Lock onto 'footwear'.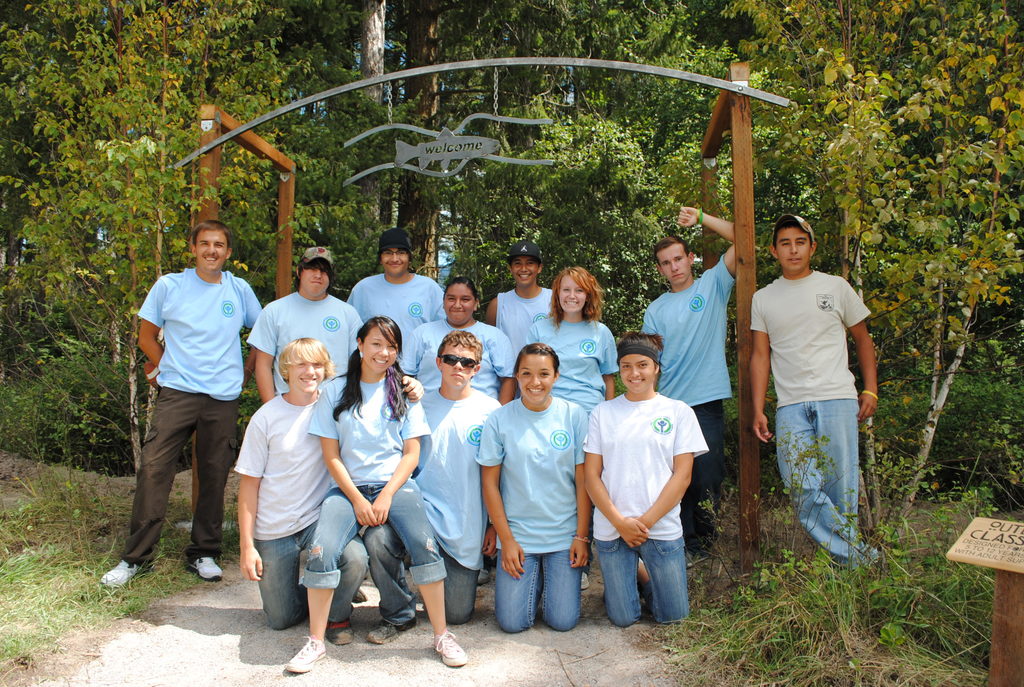
Locked: pyautogui.locateOnScreen(288, 638, 328, 674).
